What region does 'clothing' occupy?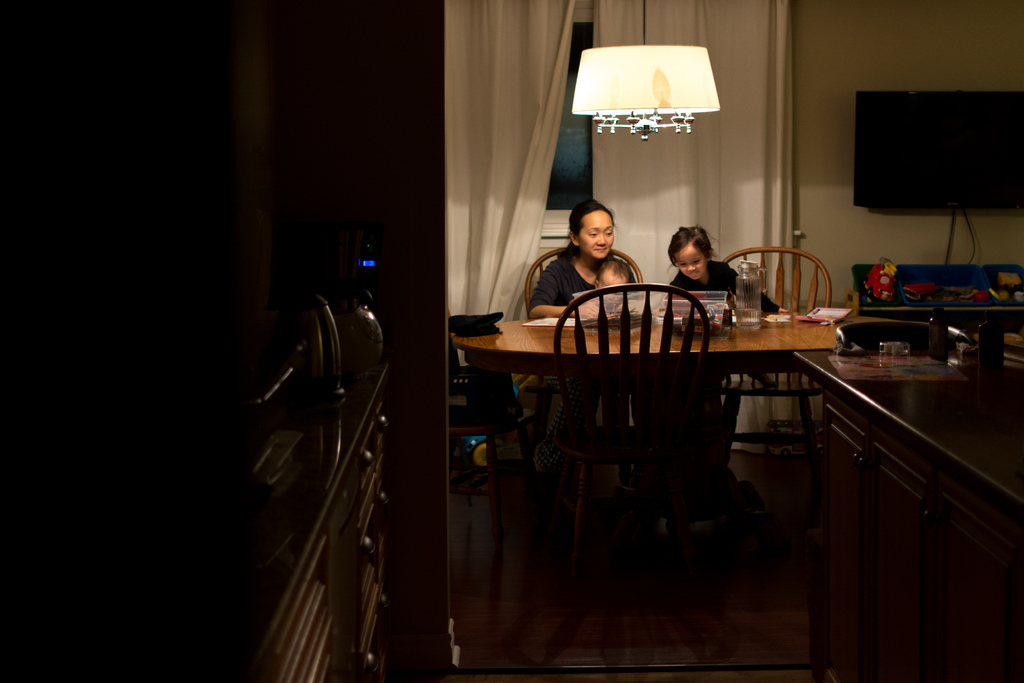
[left=664, top=260, right=777, bottom=318].
